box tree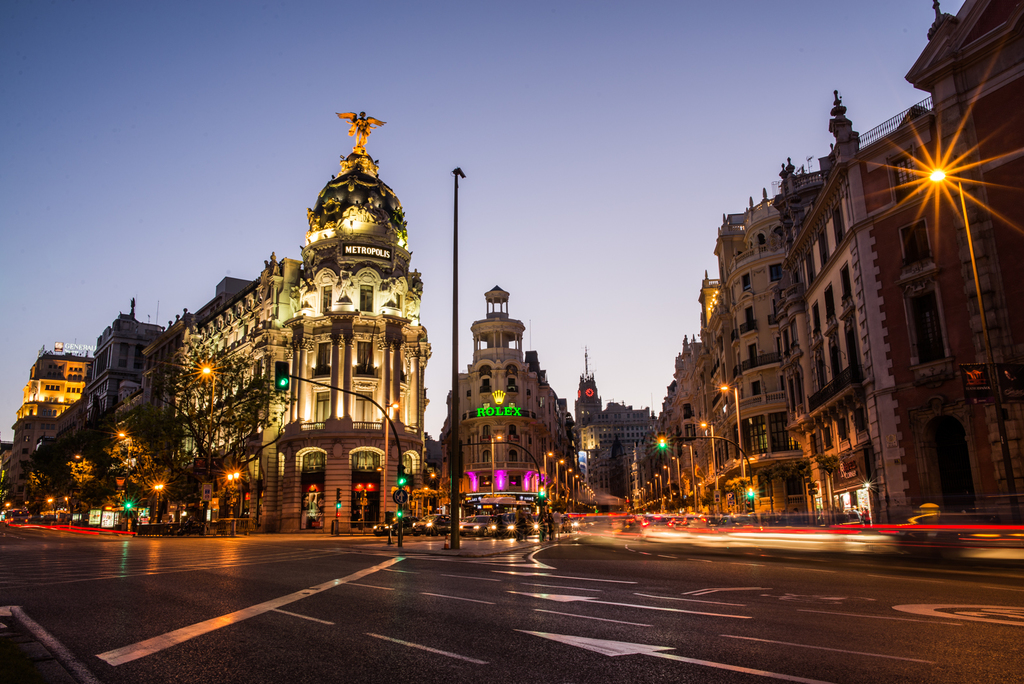
BBox(101, 421, 179, 521)
